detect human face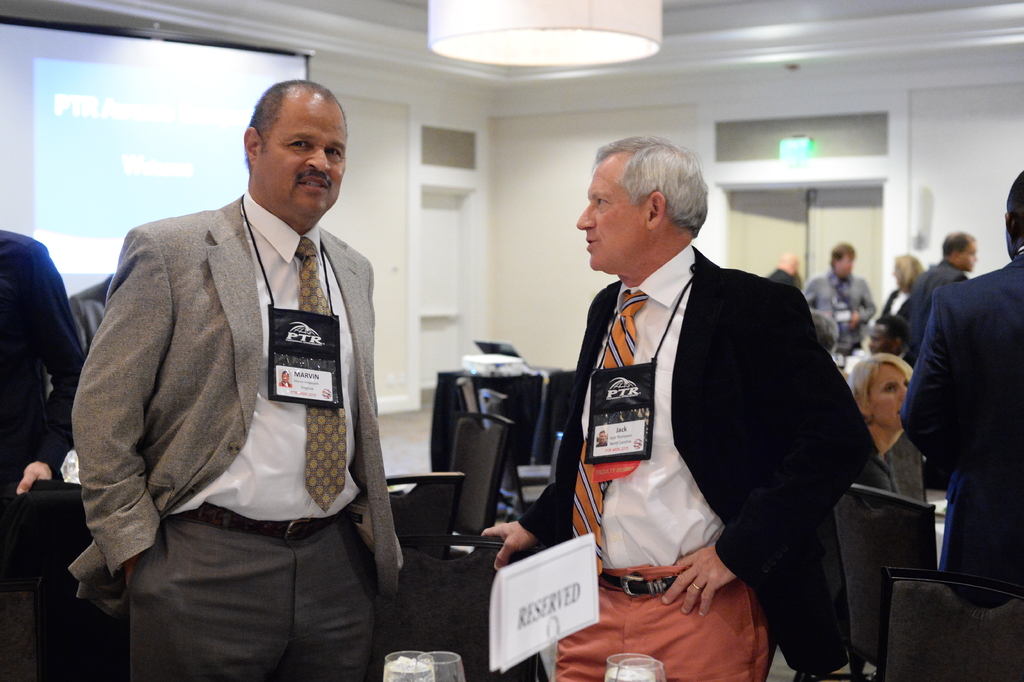
x1=873, y1=365, x2=909, y2=426
